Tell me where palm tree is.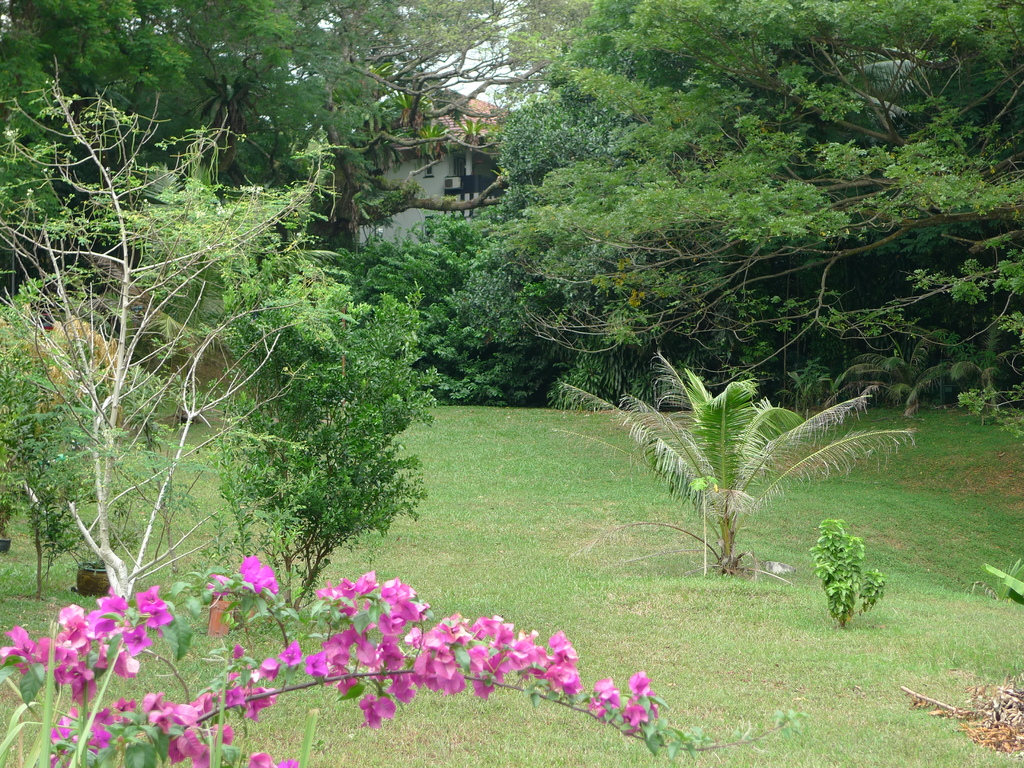
palm tree is at 222,301,434,565.
